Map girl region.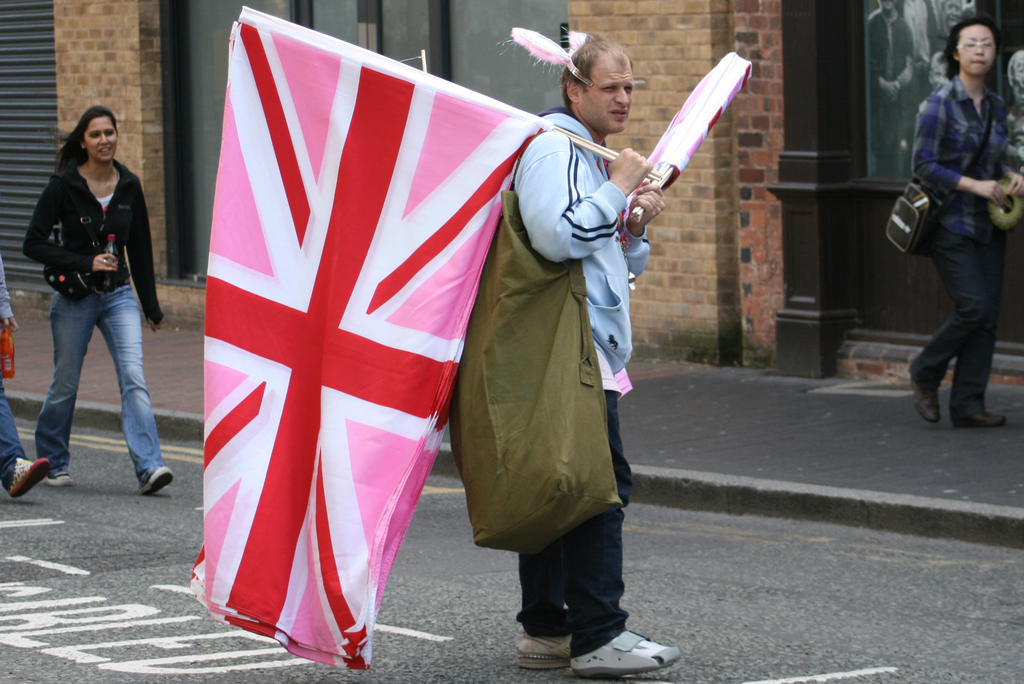
Mapped to 0 244 63 501.
